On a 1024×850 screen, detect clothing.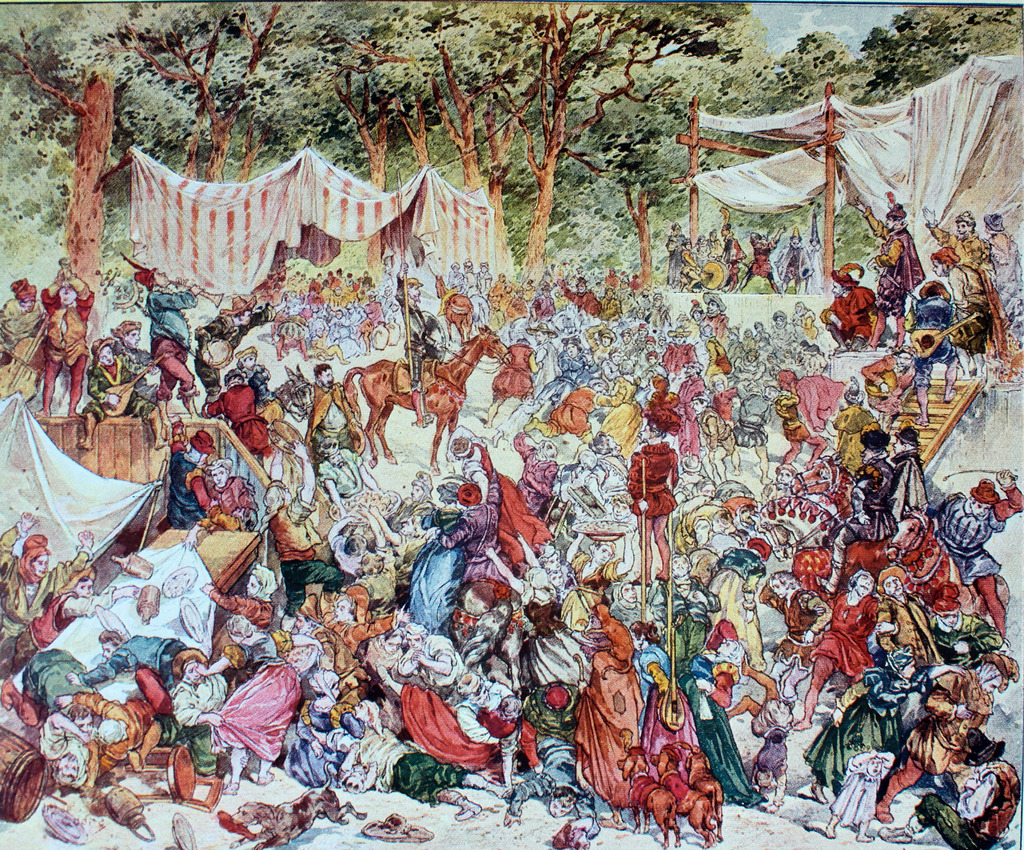
<region>262, 494, 353, 615</region>.
